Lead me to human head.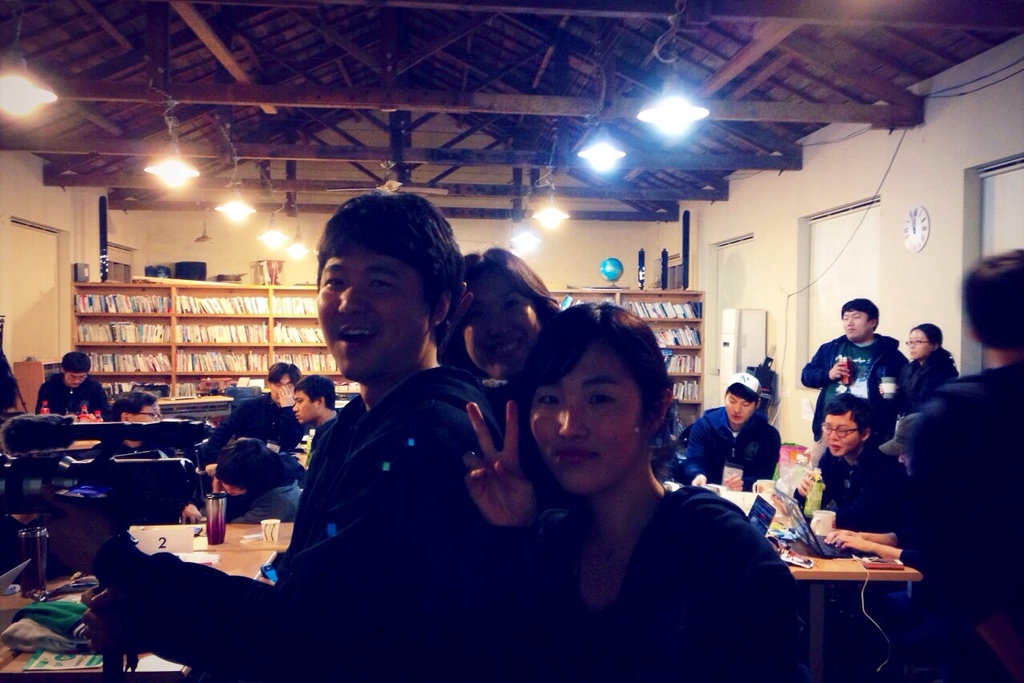
Lead to <bbox>266, 363, 295, 405</bbox>.
